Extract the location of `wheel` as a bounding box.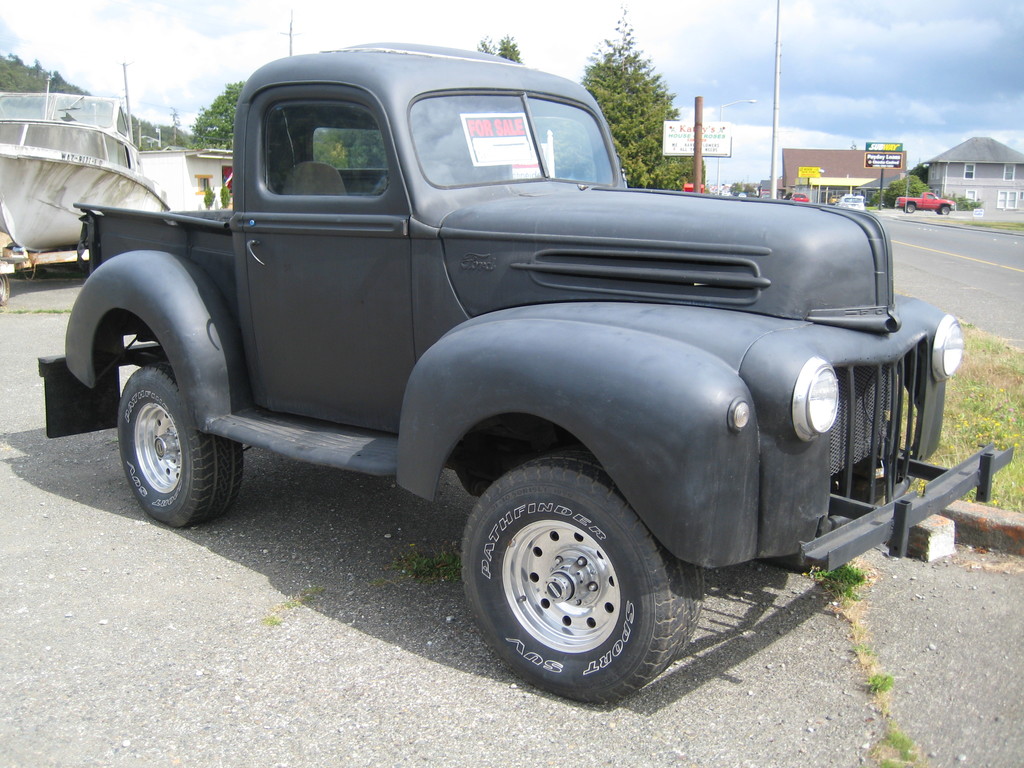
box(756, 452, 890, 570).
